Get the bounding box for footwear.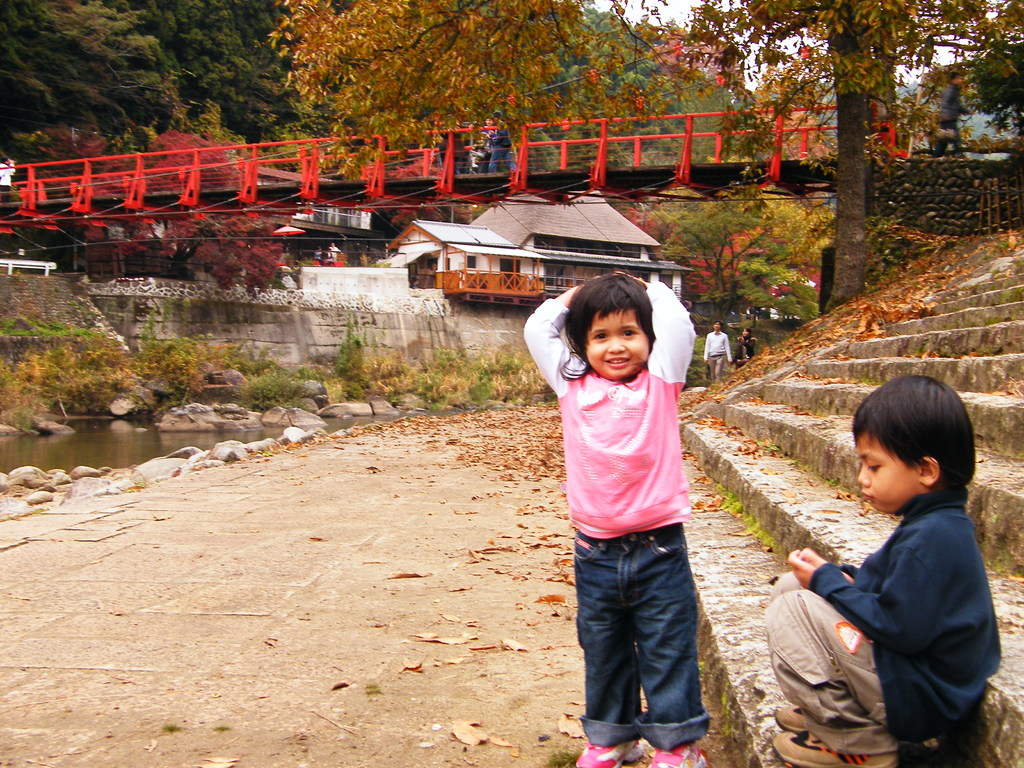
<bbox>578, 746, 642, 767</bbox>.
